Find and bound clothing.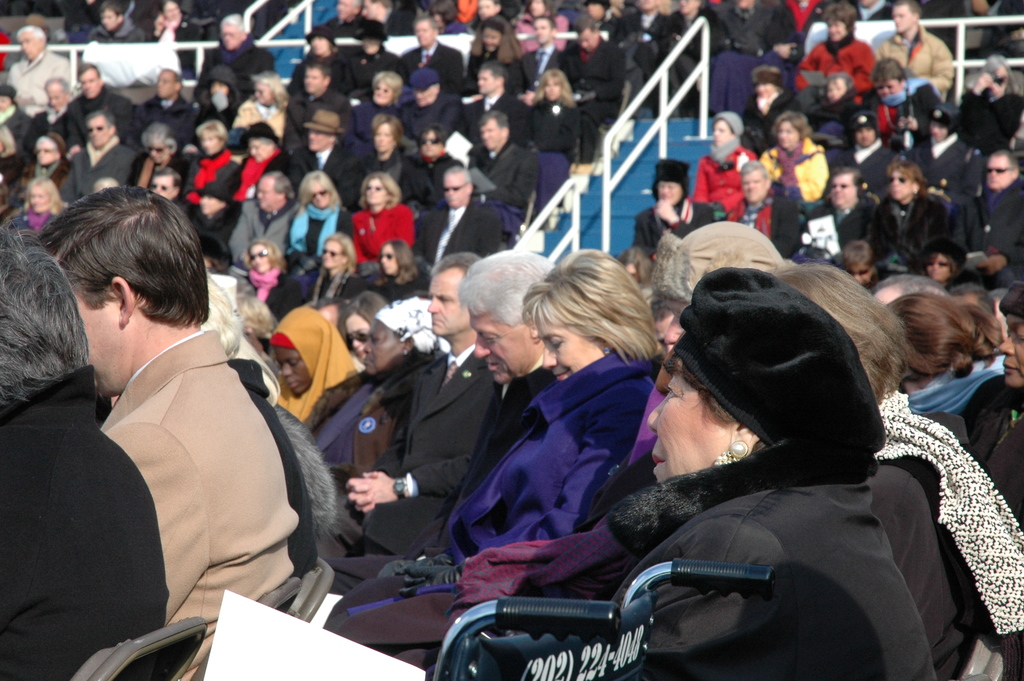
Bound: left=358, top=191, right=422, bottom=249.
